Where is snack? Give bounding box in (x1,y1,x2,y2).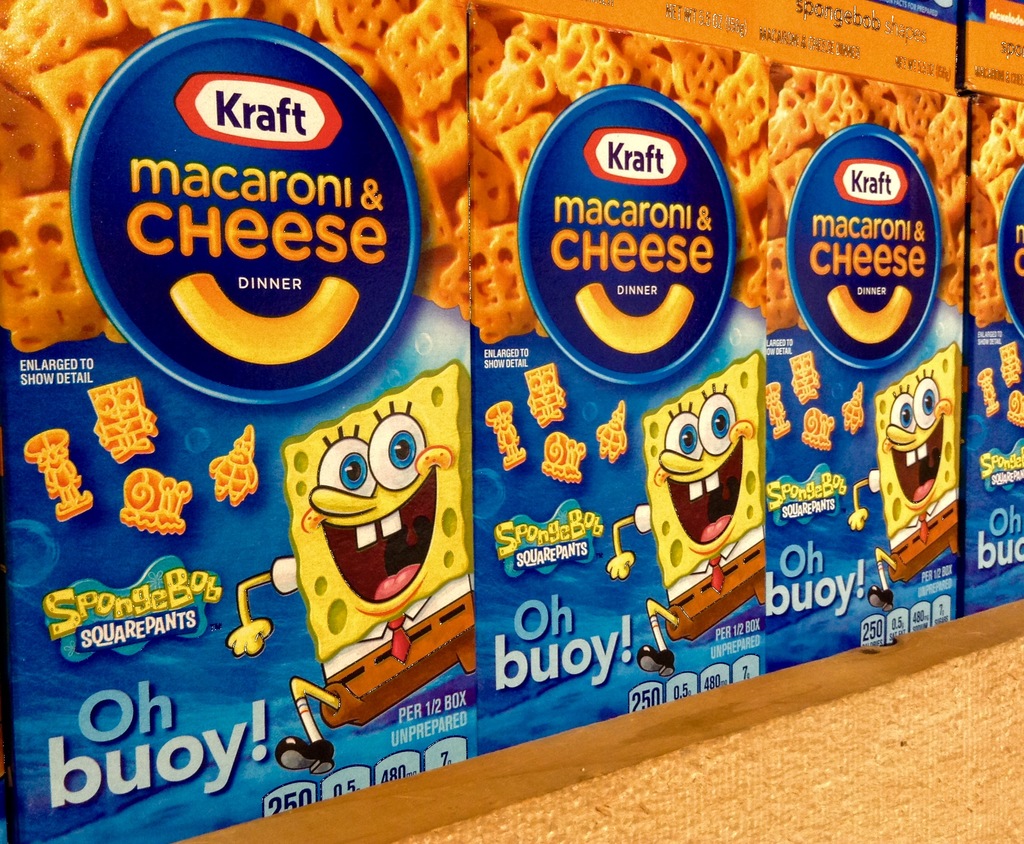
(116,471,195,537).
